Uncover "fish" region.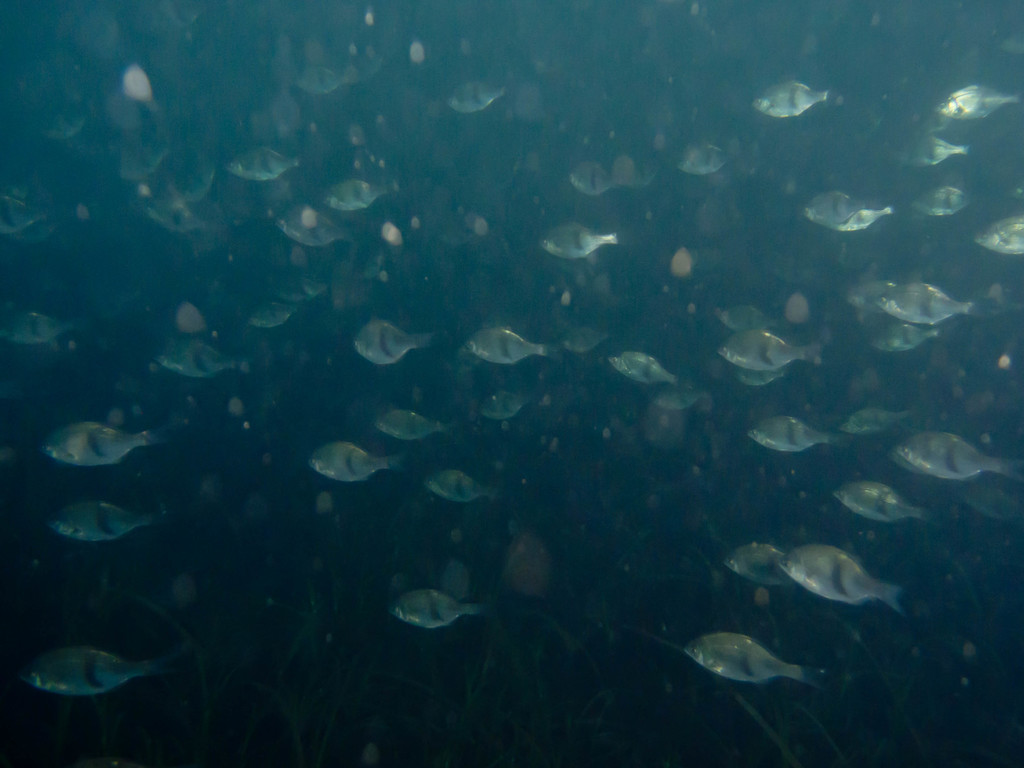
Uncovered: crop(899, 127, 977, 172).
